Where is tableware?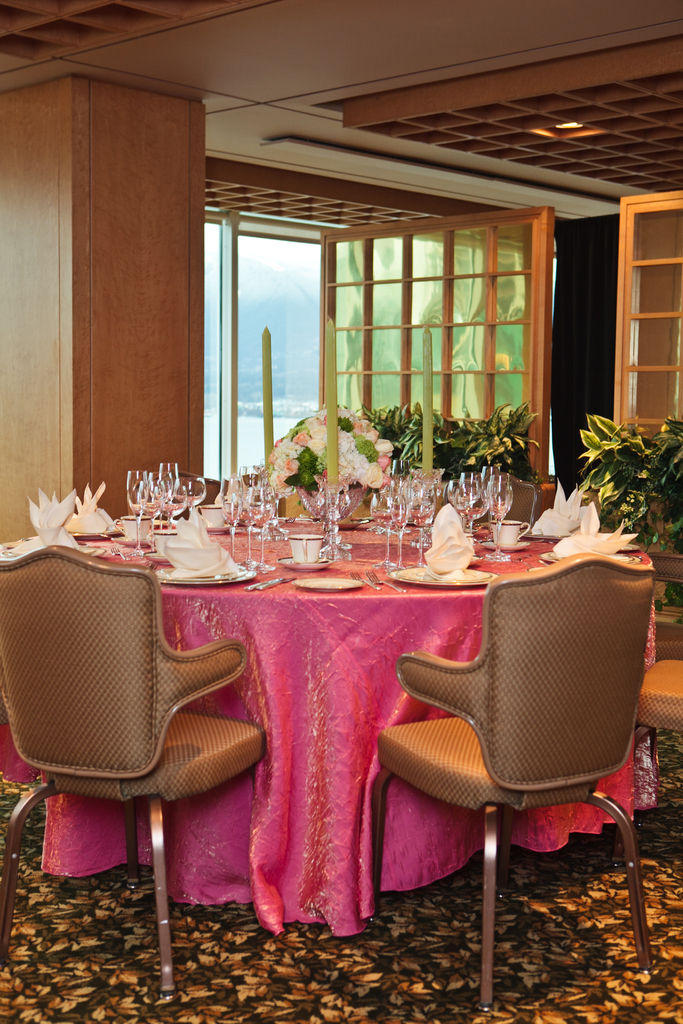
[181,476,206,513].
